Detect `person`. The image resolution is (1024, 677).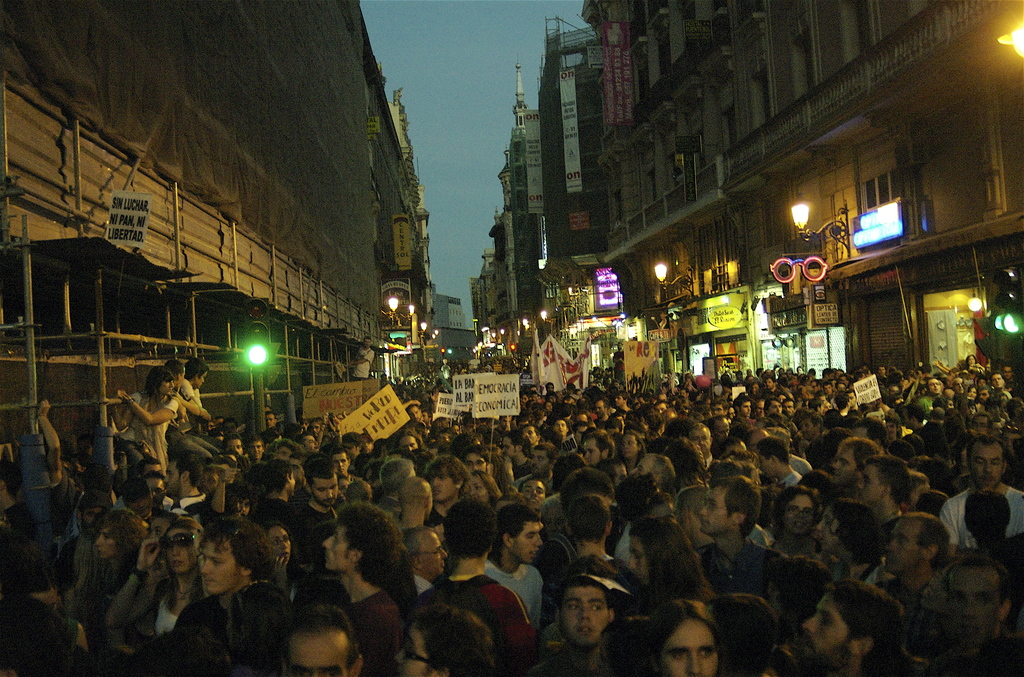
locate(399, 475, 432, 530).
